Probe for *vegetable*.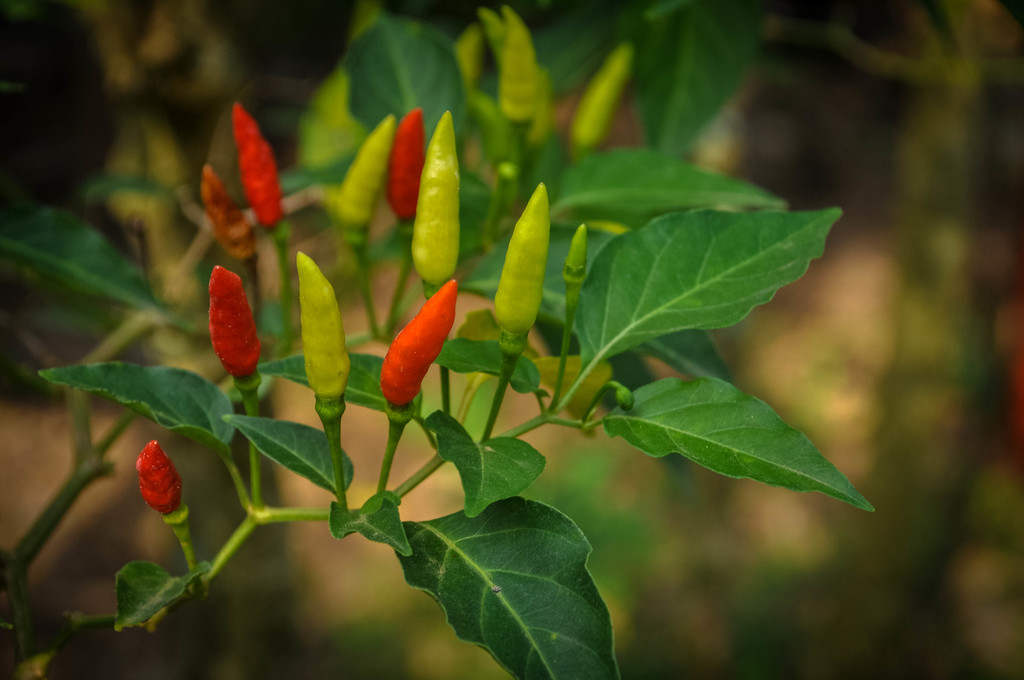
Probe result: 372 277 454 399.
